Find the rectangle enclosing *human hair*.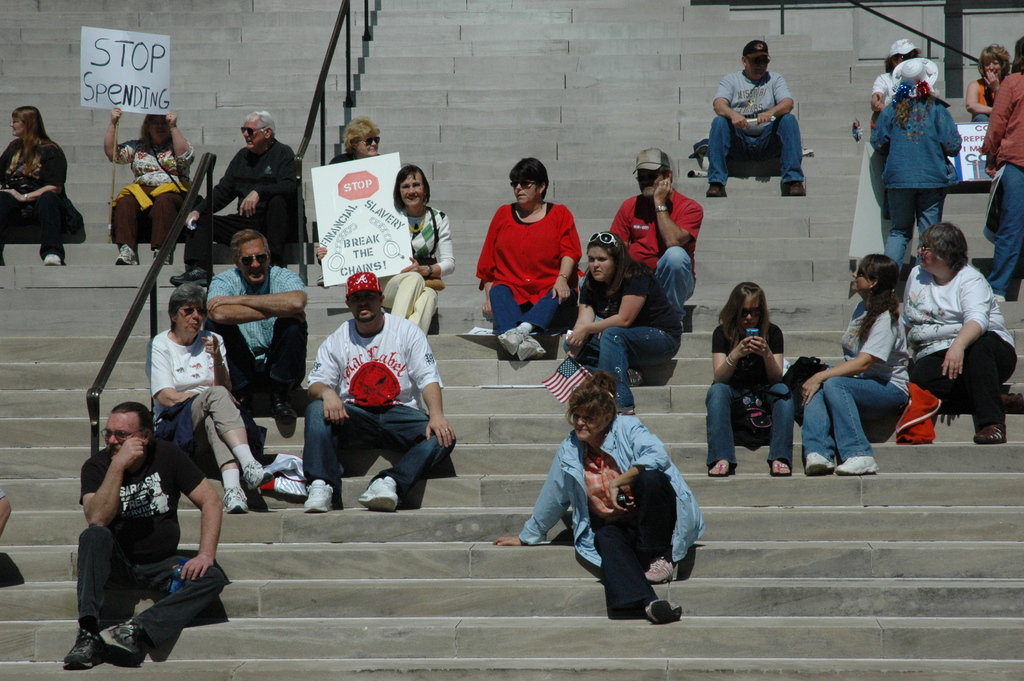
<bbox>1011, 36, 1023, 74</bbox>.
